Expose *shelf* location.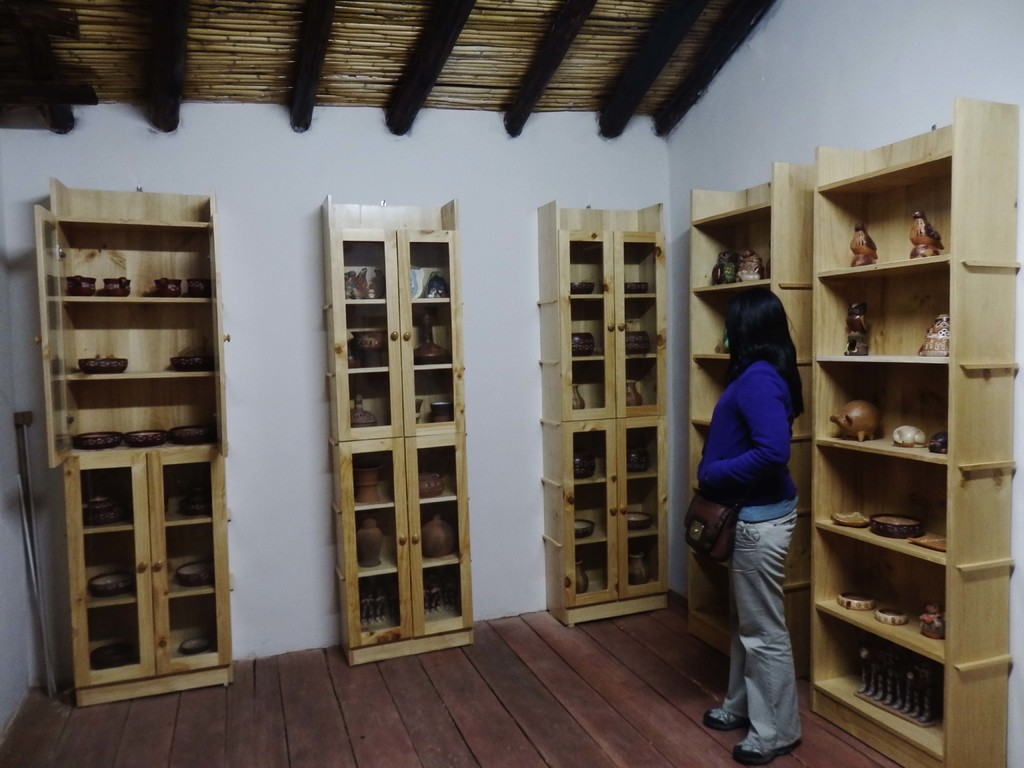
Exposed at BBox(573, 424, 662, 602).
